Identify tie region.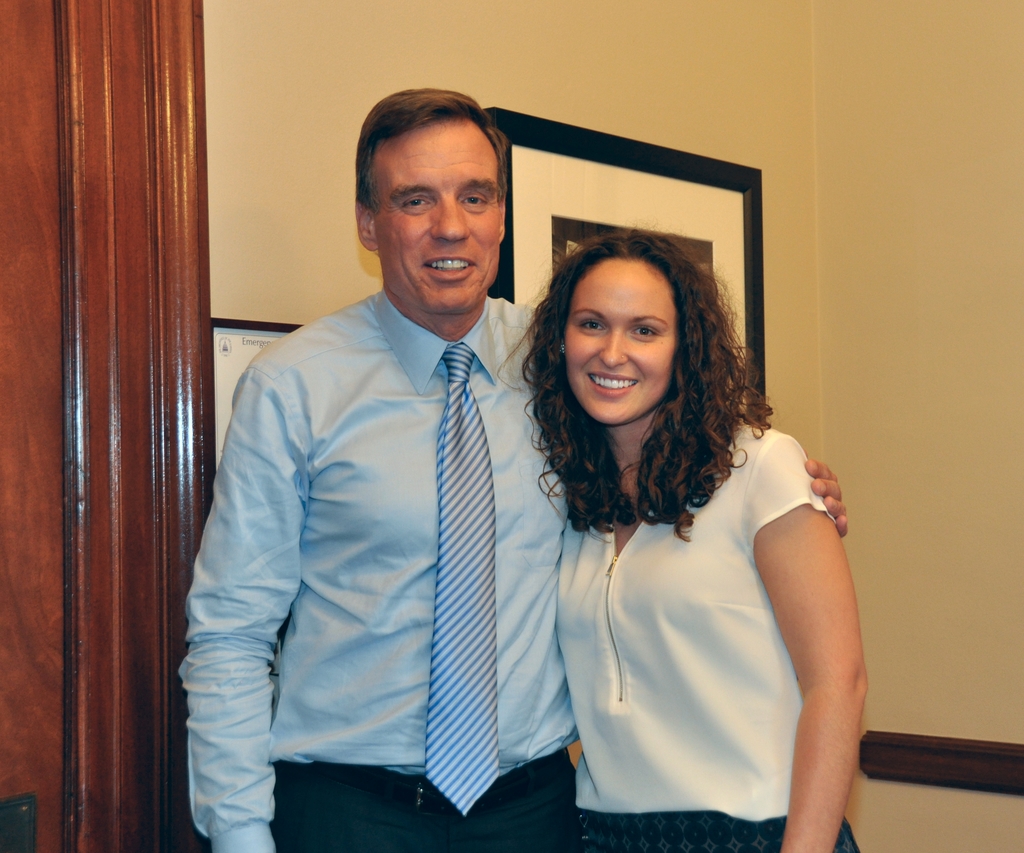
Region: pyautogui.locateOnScreen(418, 343, 508, 825).
